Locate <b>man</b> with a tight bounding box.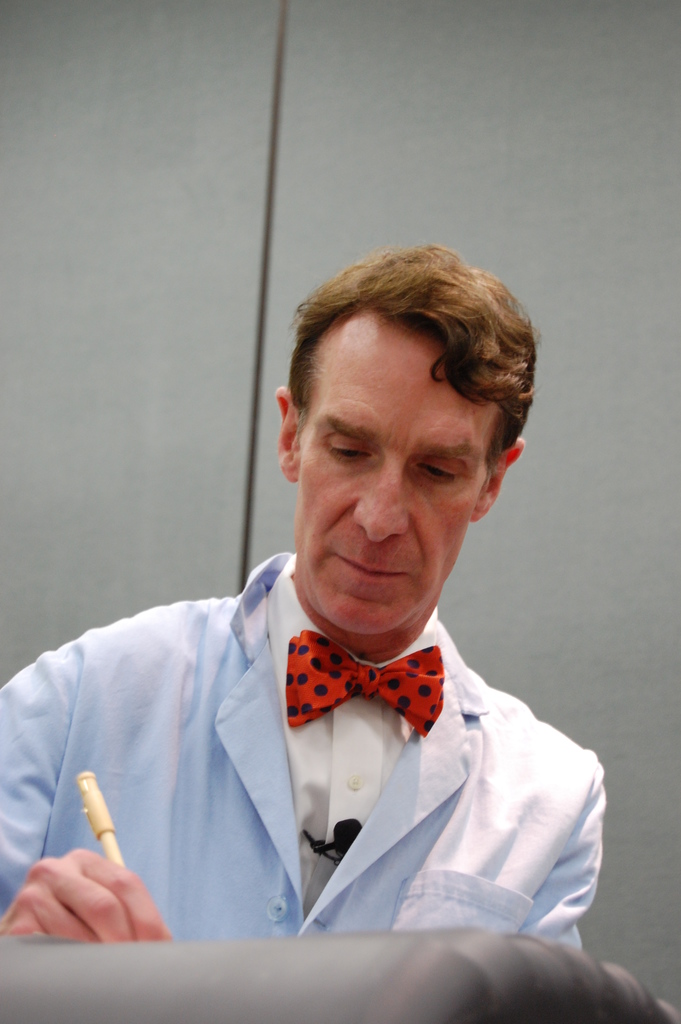
left=21, top=257, right=640, bottom=979.
